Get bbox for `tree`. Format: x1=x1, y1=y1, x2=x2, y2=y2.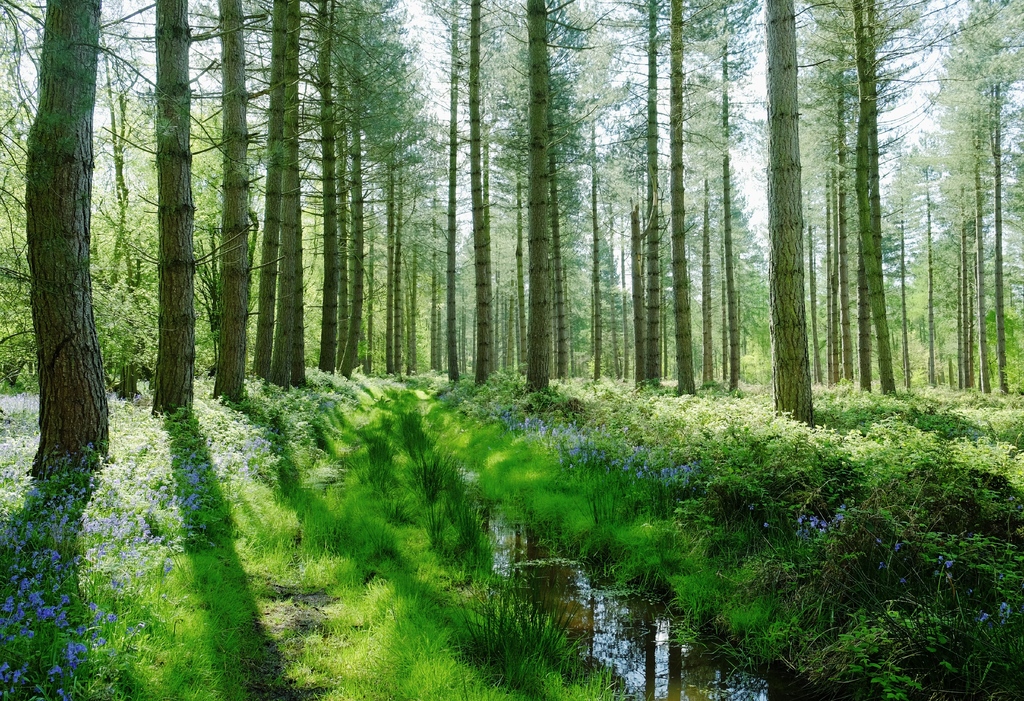
x1=588, y1=98, x2=602, y2=375.
